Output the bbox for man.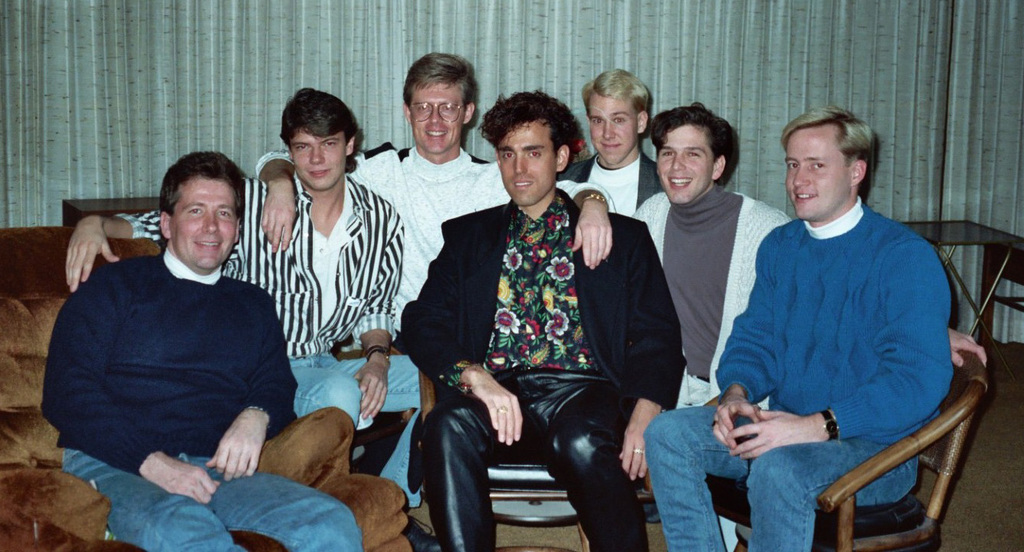
<box>394,91,690,551</box>.
